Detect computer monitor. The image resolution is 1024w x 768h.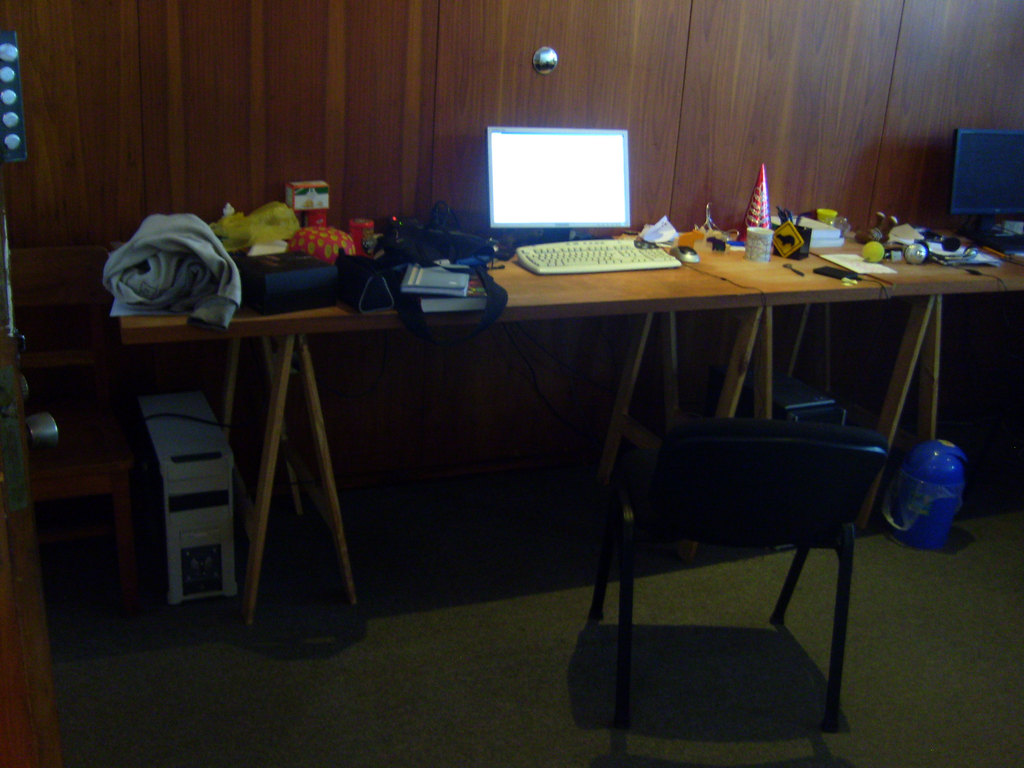
crop(953, 128, 1023, 247).
